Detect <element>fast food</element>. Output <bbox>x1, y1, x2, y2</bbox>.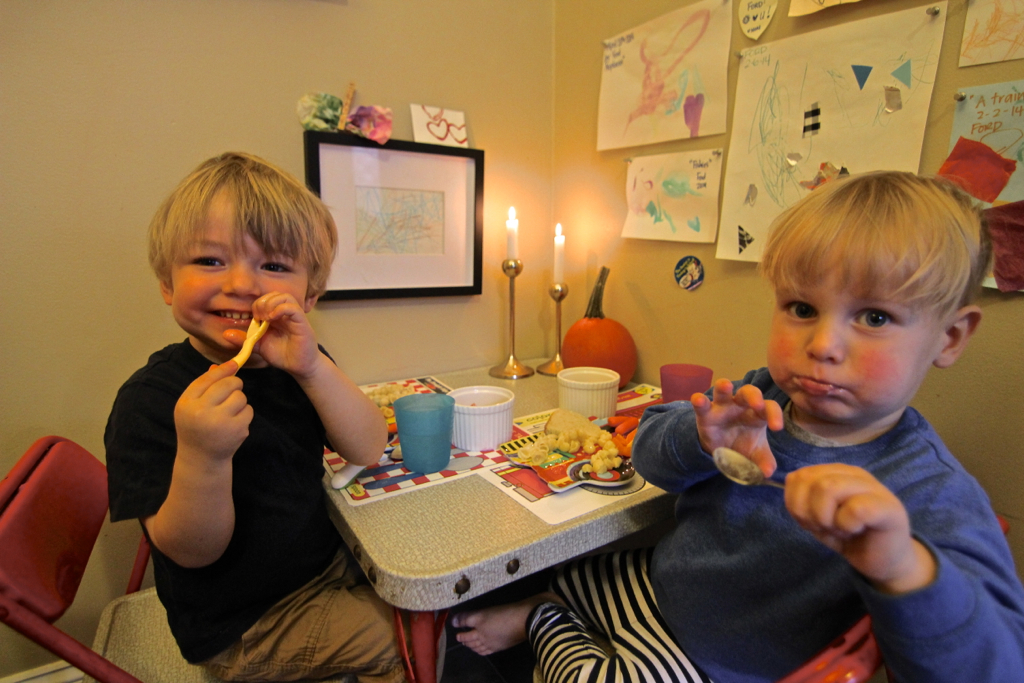
<bbox>516, 423, 626, 483</bbox>.
